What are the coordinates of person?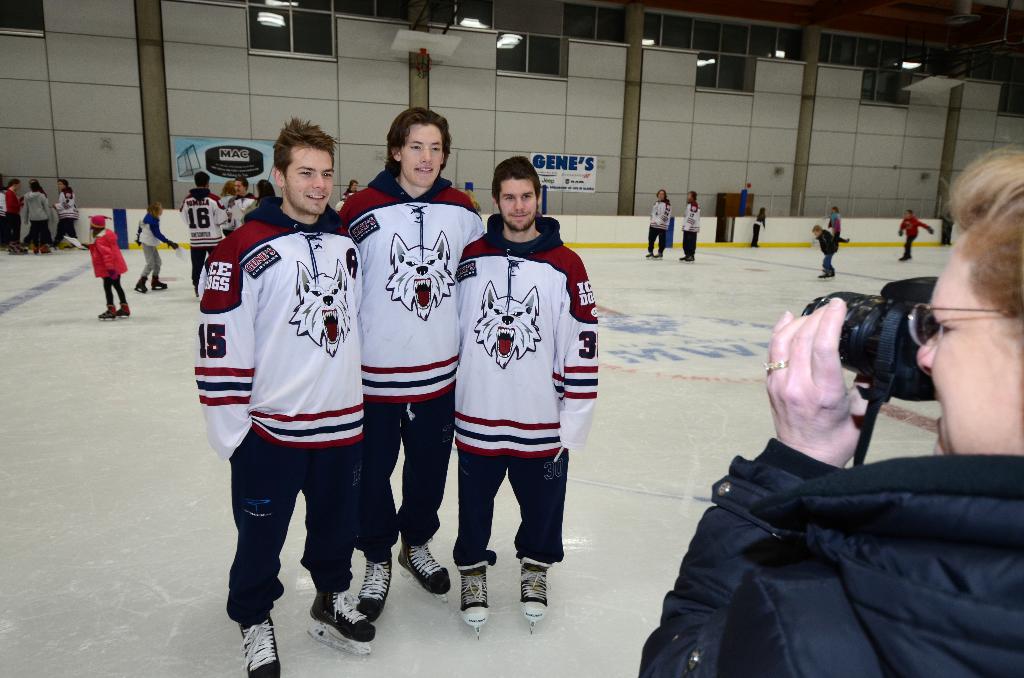
(left=683, top=190, right=701, bottom=264).
